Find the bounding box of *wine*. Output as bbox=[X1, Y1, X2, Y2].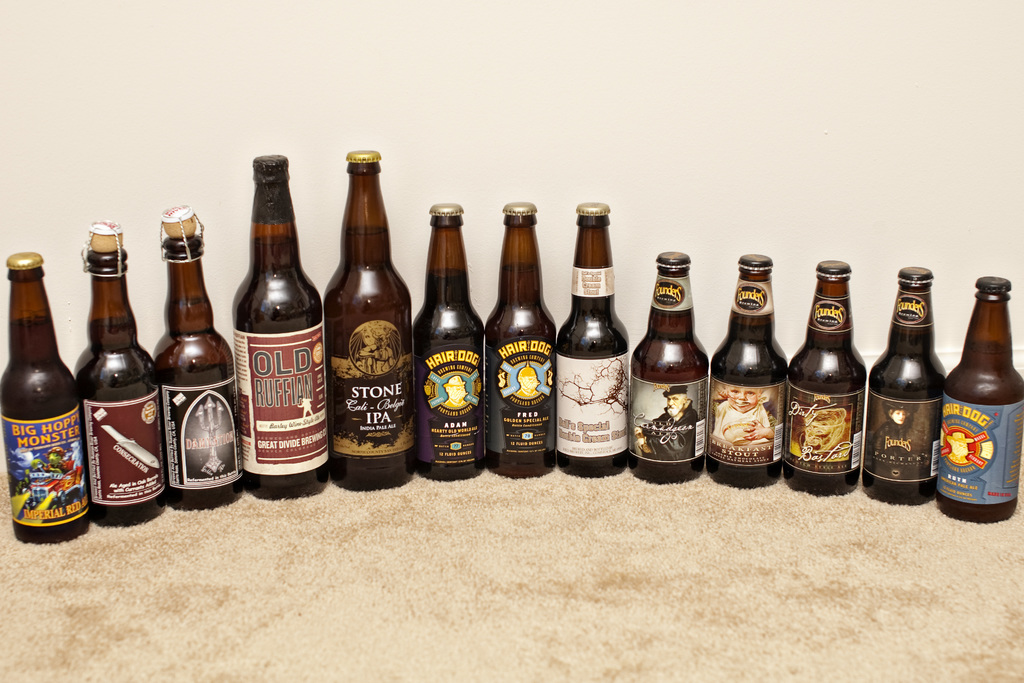
bbox=[628, 252, 706, 486].
